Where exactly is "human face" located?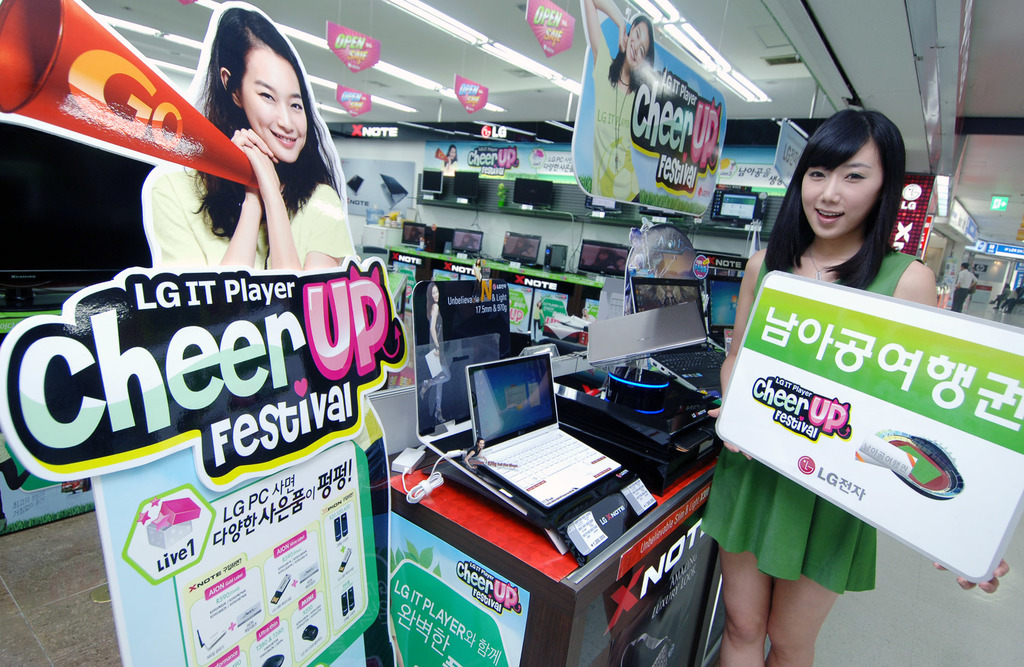
Its bounding box is region(797, 134, 884, 239).
